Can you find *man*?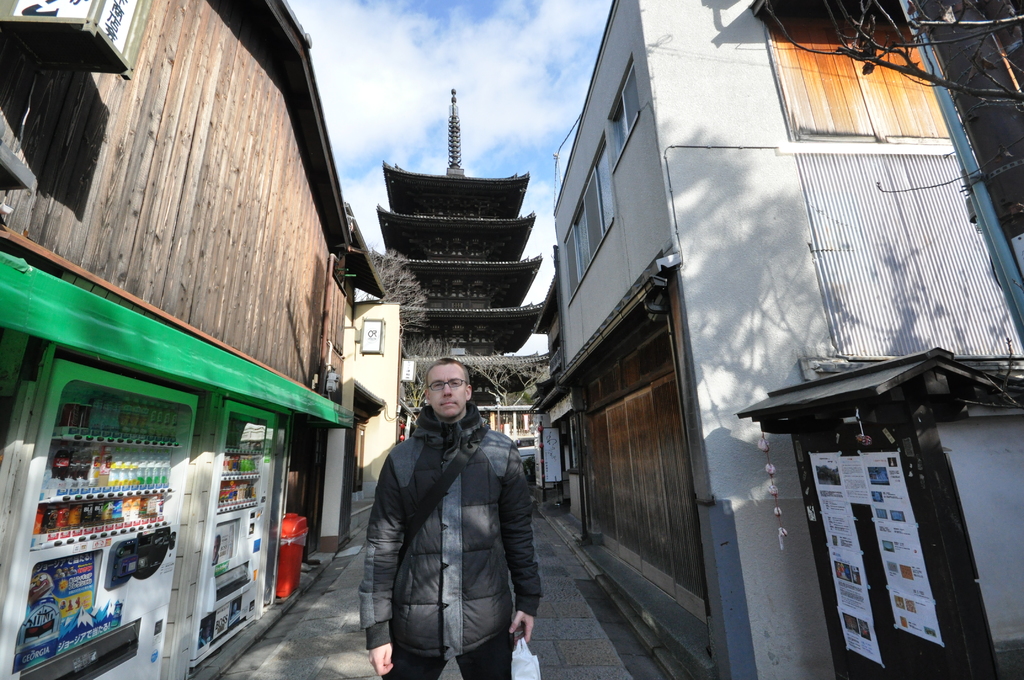
Yes, bounding box: 209:534:221:568.
